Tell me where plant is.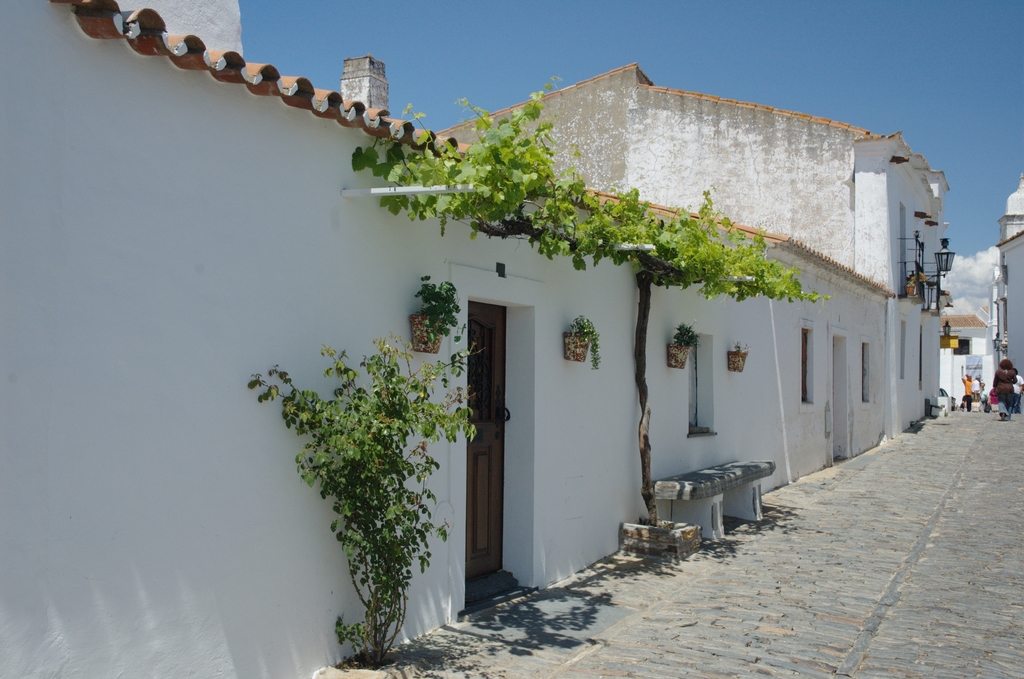
plant is at x1=346, y1=70, x2=834, y2=529.
